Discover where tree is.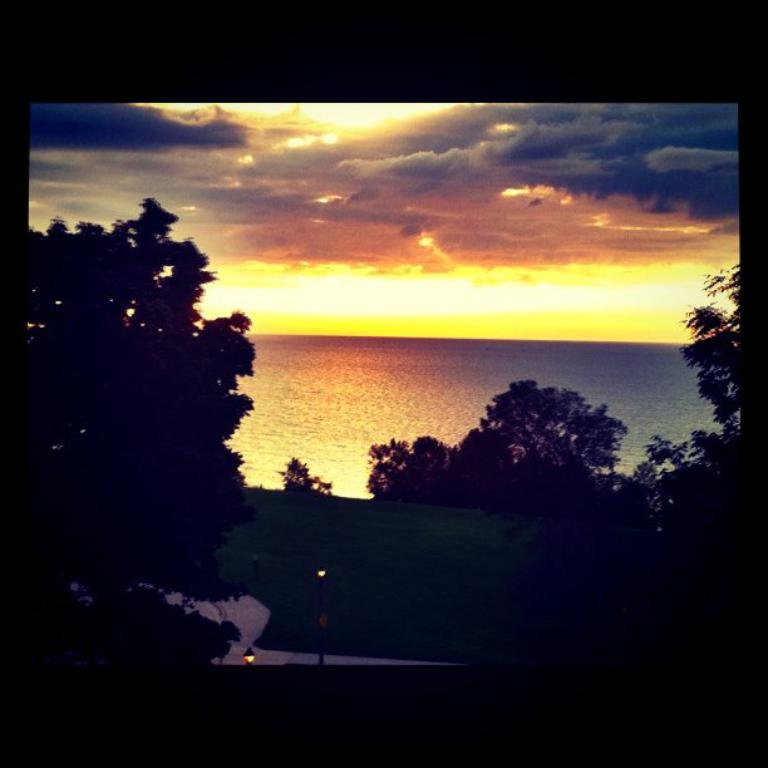
Discovered at left=378, top=427, right=448, bottom=499.
